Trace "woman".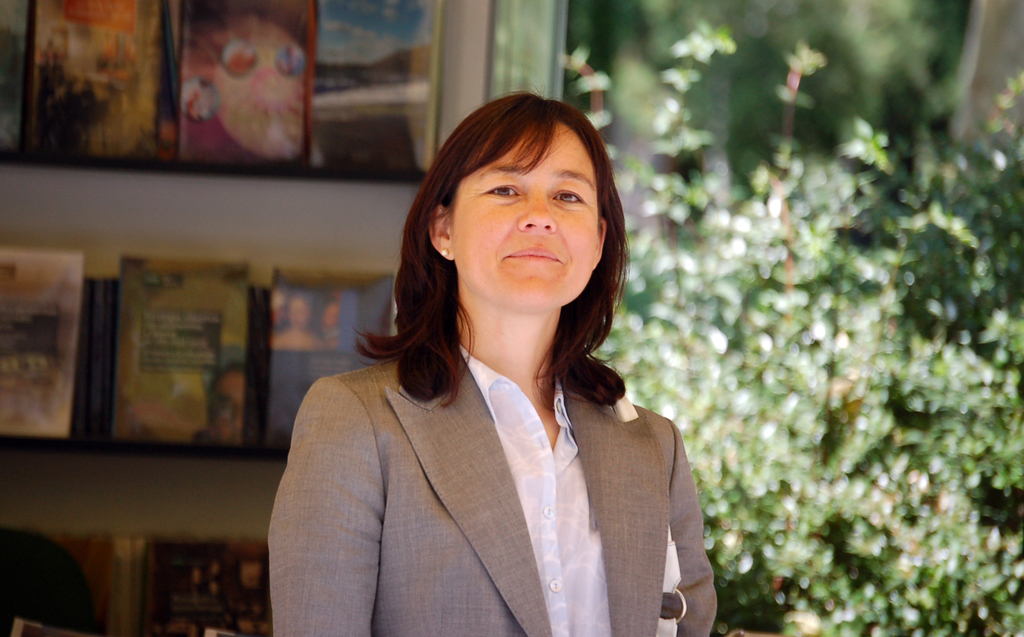
Traced to l=270, t=90, r=721, b=636.
